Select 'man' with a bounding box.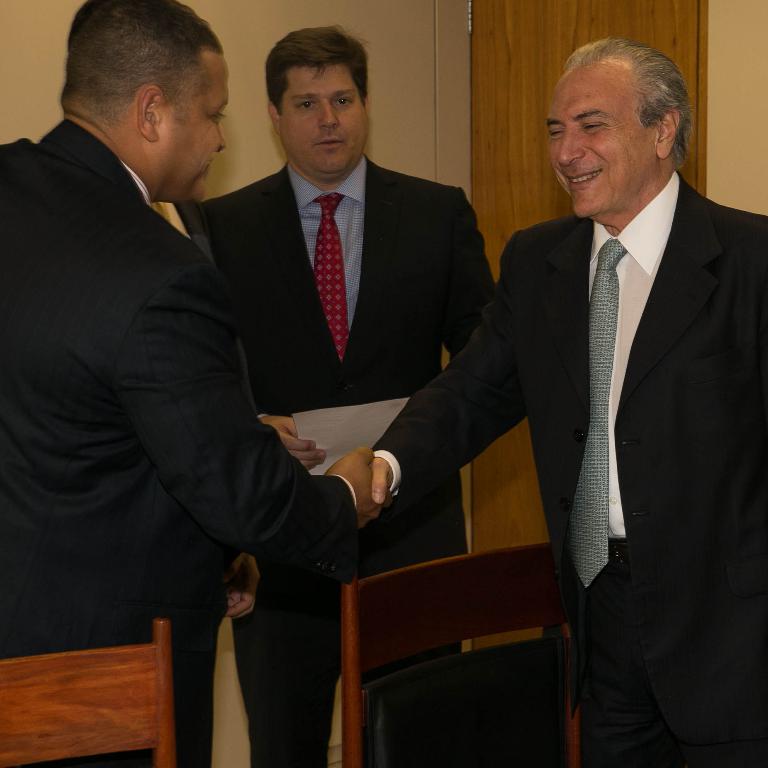
(x1=199, y1=35, x2=496, y2=765).
